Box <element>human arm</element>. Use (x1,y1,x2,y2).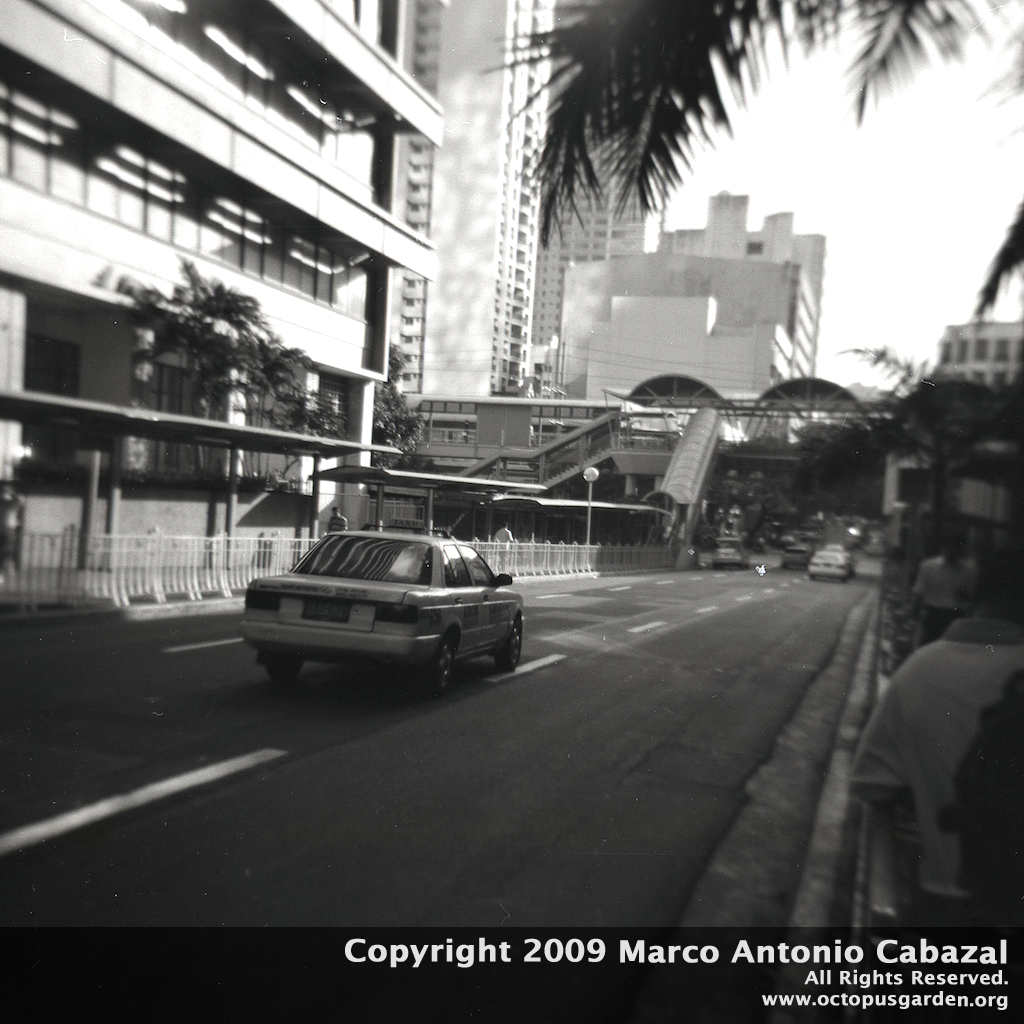
(909,561,926,618).
